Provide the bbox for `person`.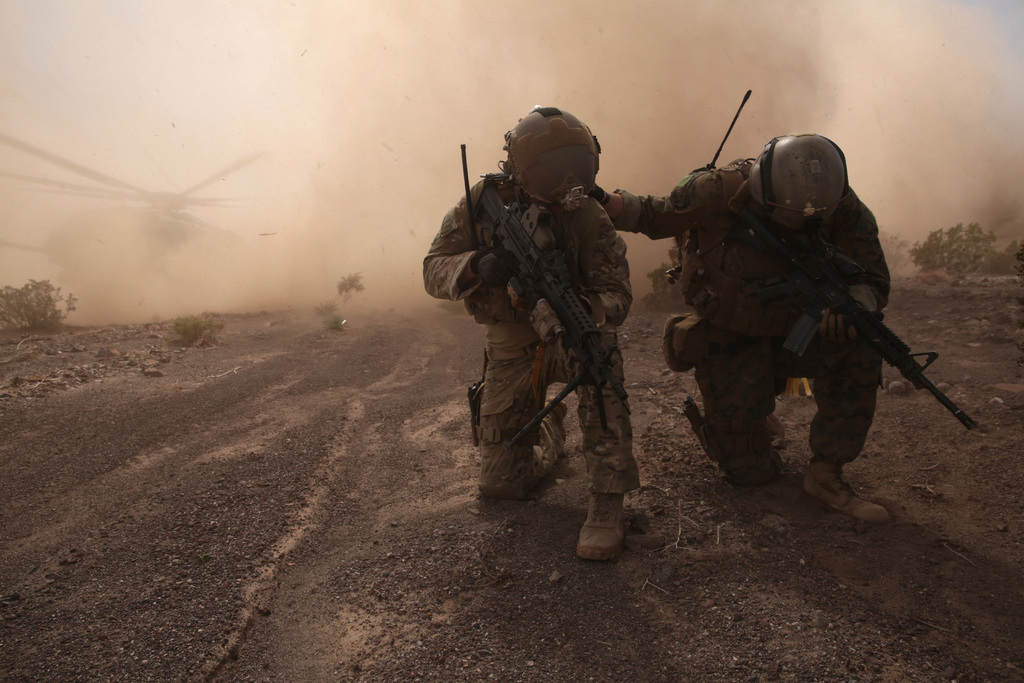
detection(587, 133, 893, 528).
